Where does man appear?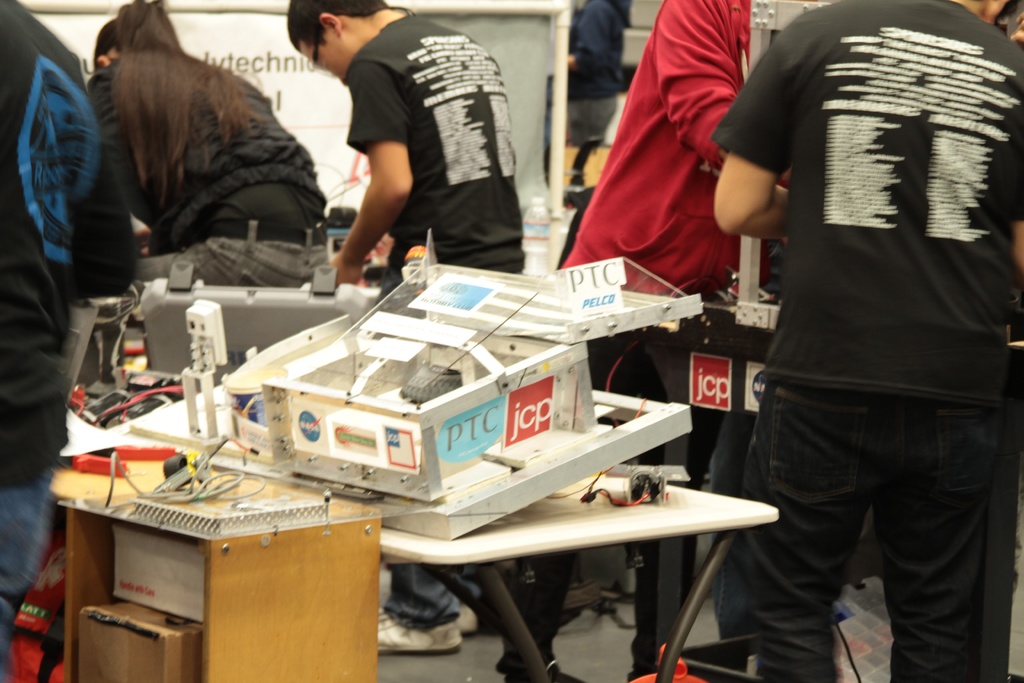
Appears at <bbox>500, 0, 792, 682</bbox>.
